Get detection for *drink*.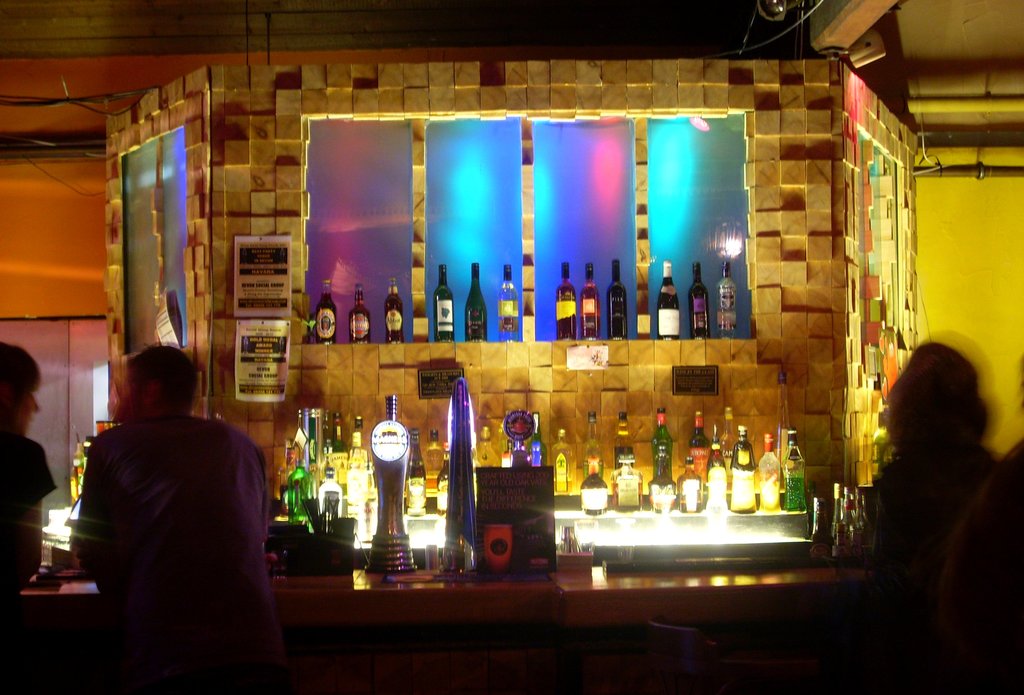
Detection: box=[756, 430, 783, 509].
